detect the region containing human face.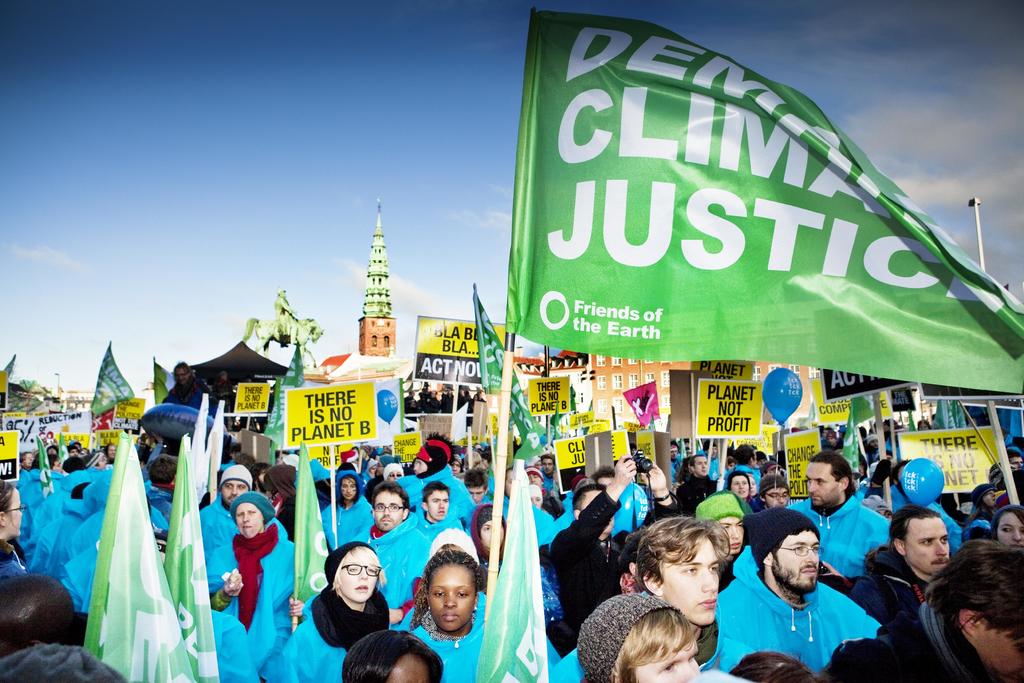
x1=661 y1=536 x2=720 y2=621.
